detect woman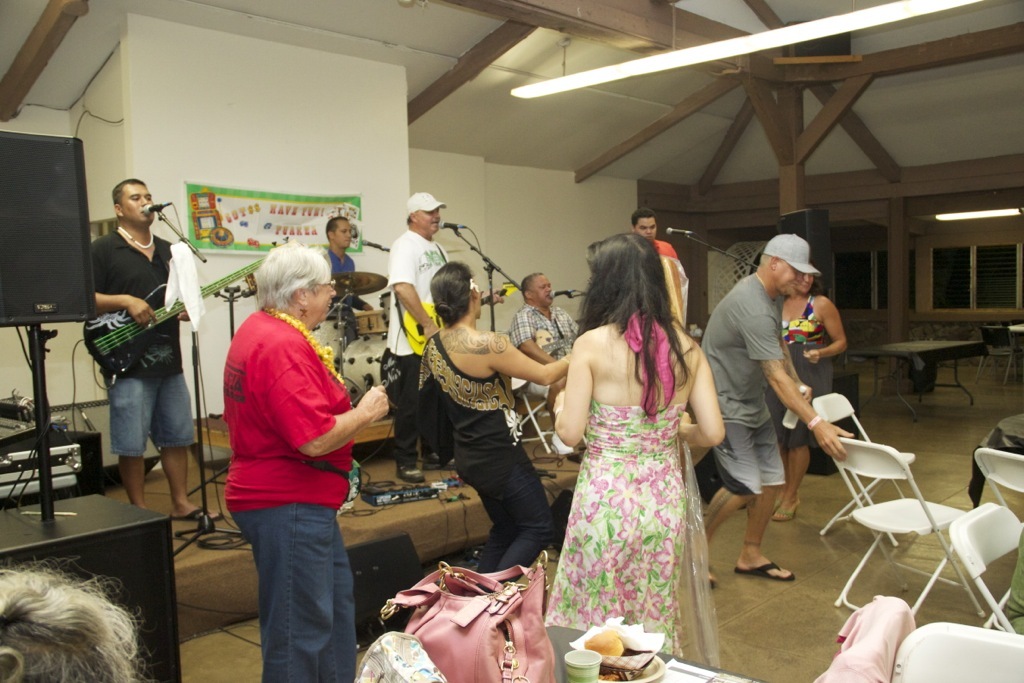
(418,257,583,583)
